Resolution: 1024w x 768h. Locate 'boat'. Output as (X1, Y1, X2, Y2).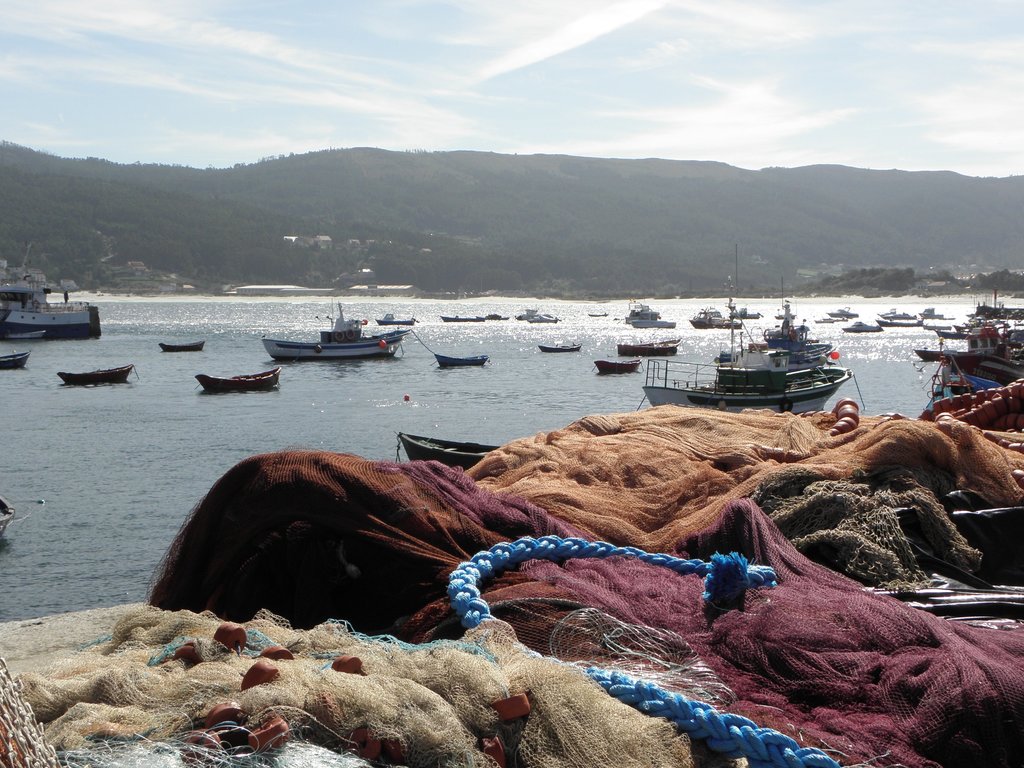
(946, 313, 957, 318).
